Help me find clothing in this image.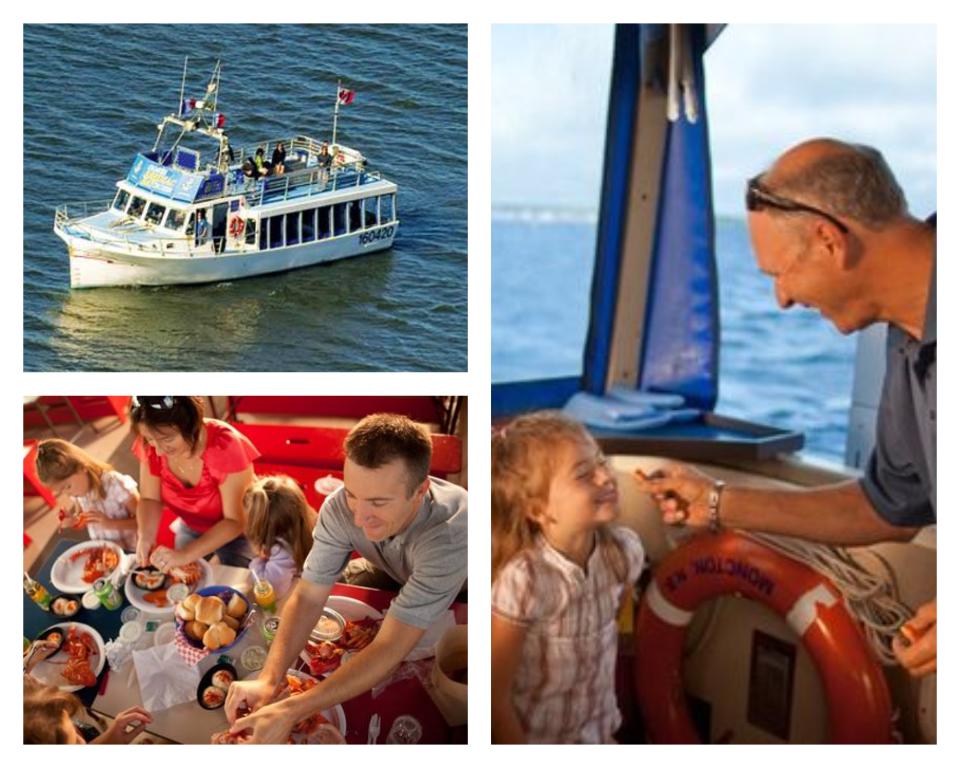
Found it: left=76, top=475, right=139, bottom=551.
